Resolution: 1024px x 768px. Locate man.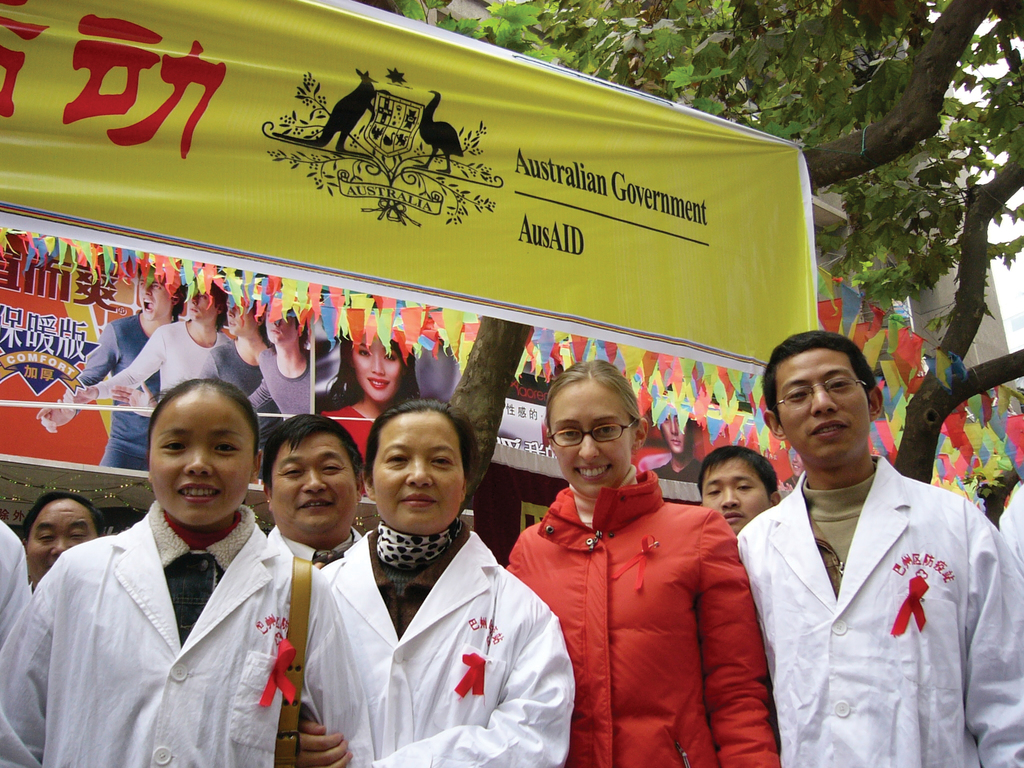
box(263, 413, 367, 575).
